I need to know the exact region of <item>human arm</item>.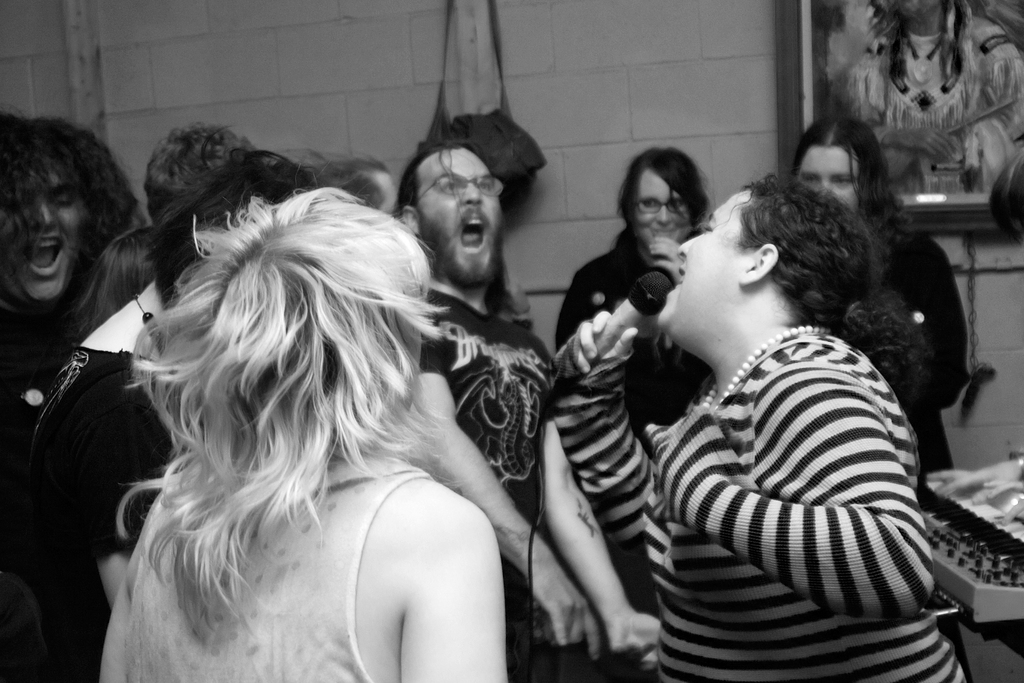
Region: l=72, t=370, r=186, b=628.
